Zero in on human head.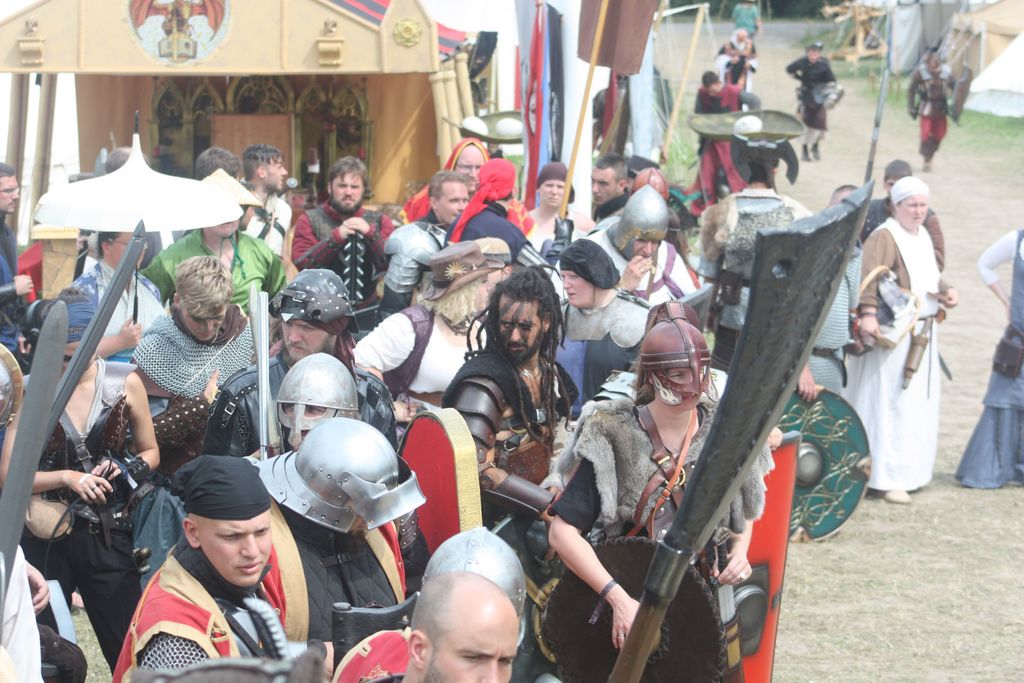
Zeroed in: BBox(257, 416, 421, 537).
